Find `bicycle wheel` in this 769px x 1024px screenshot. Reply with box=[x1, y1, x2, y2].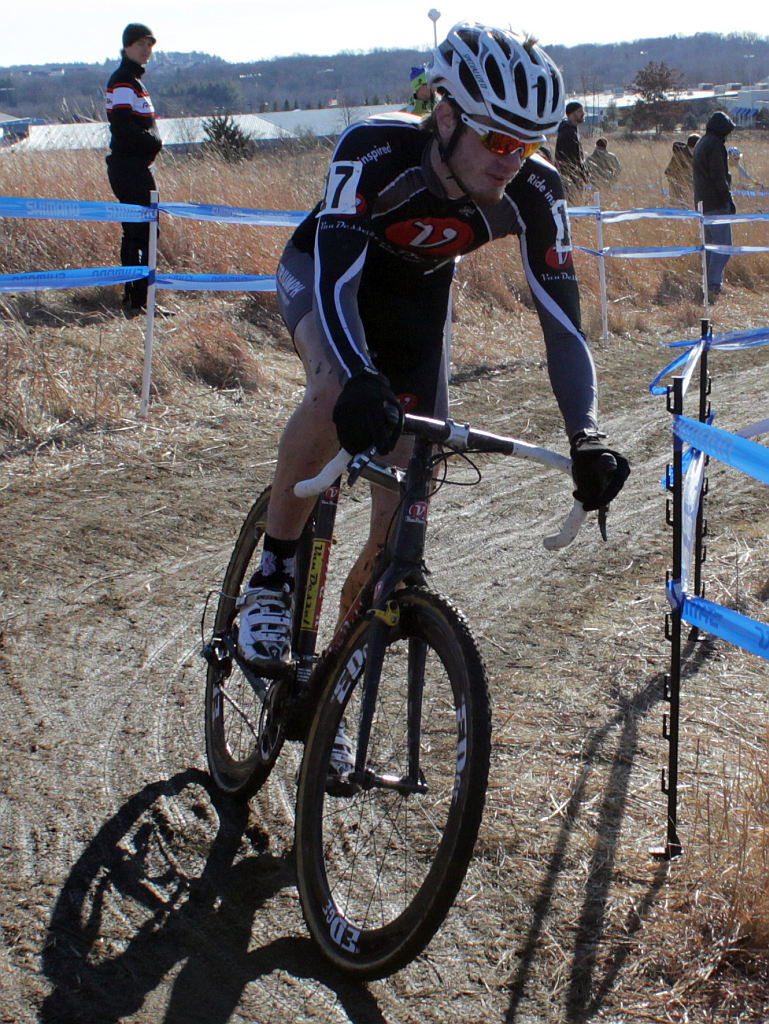
box=[291, 586, 493, 978].
